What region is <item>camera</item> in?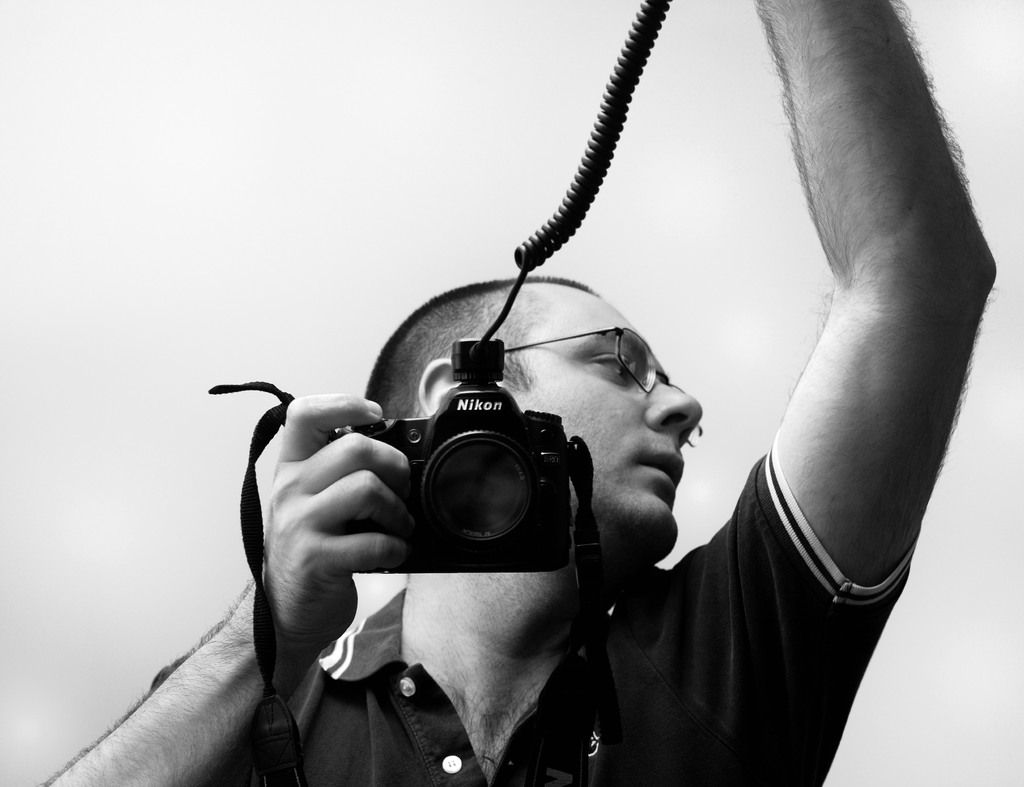
box=[330, 328, 574, 578].
